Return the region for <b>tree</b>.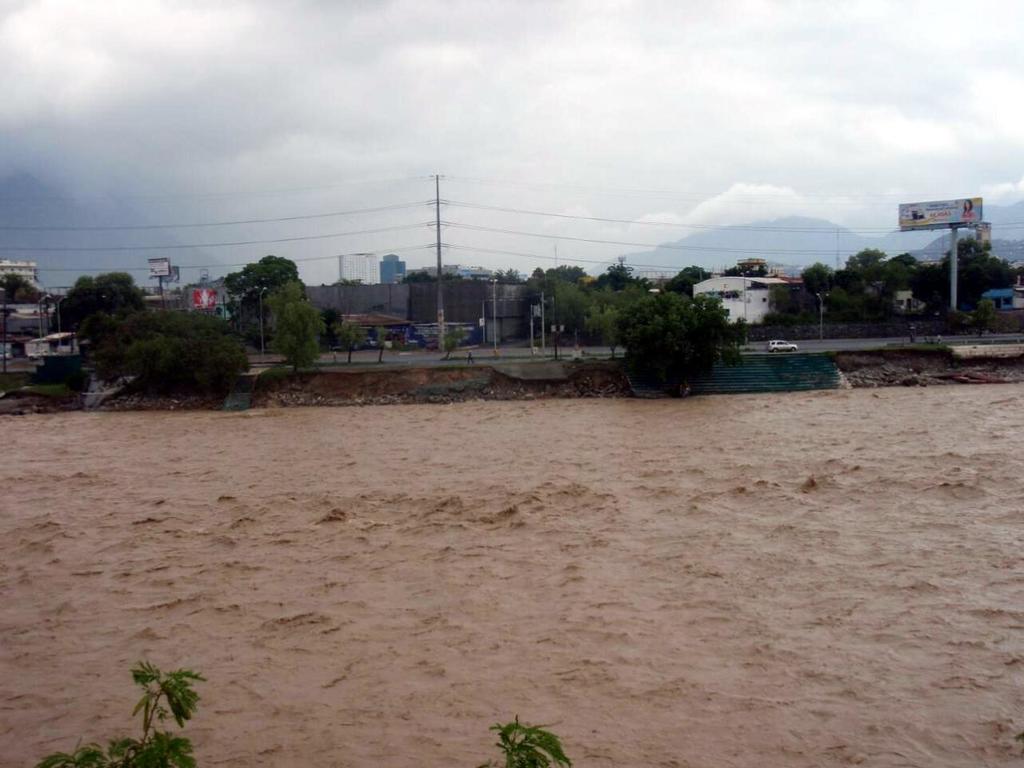
BBox(252, 277, 304, 341).
